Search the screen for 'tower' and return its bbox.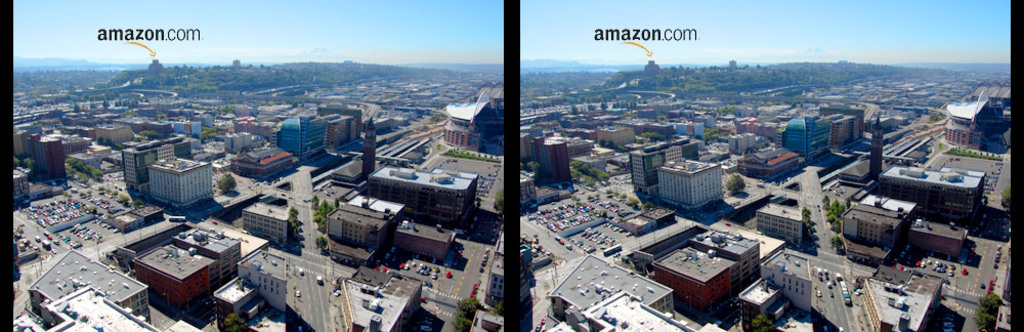
Found: 868 113 886 175.
